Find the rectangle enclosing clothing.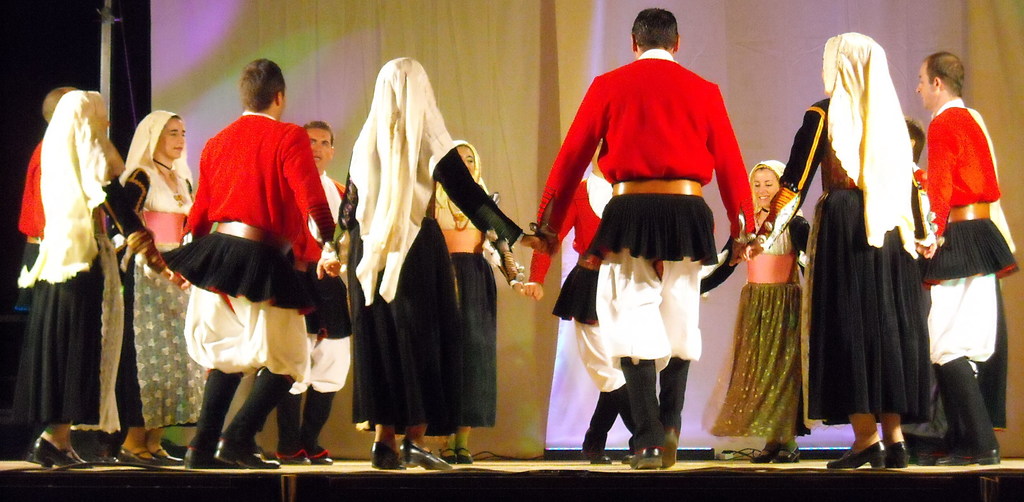
920/95/1020/460.
